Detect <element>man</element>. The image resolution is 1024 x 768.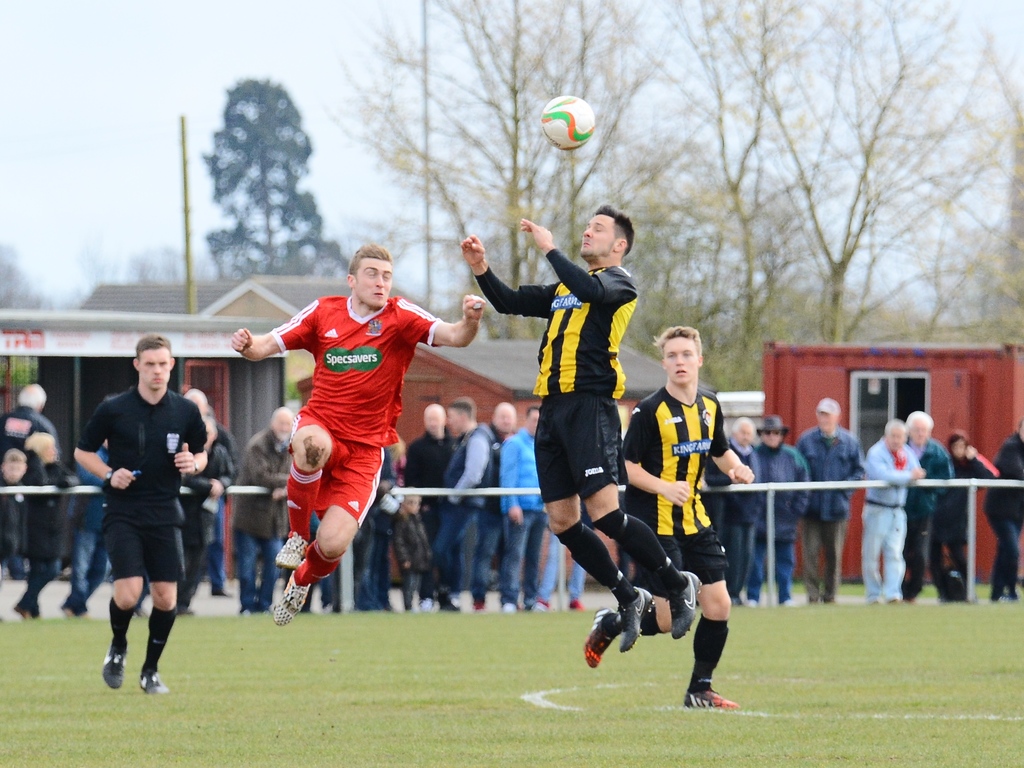
<box>580,323,760,710</box>.
